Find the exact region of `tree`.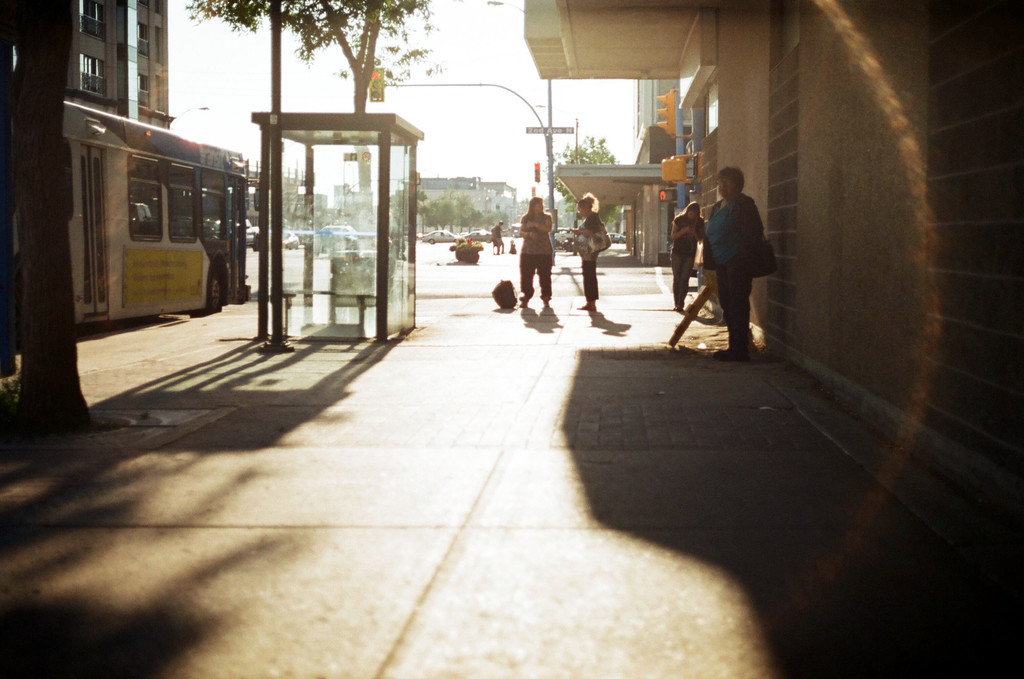
Exact region: box(186, 0, 449, 215).
